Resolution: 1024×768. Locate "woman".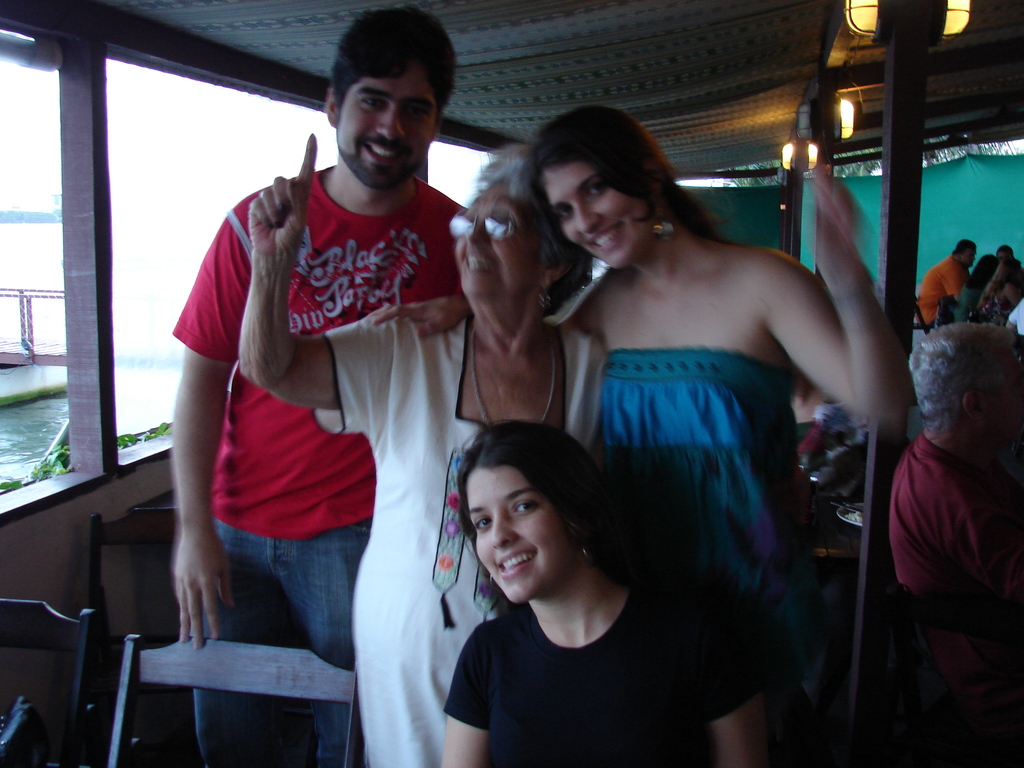
[left=438, top=414, right=778, bottom=767].
